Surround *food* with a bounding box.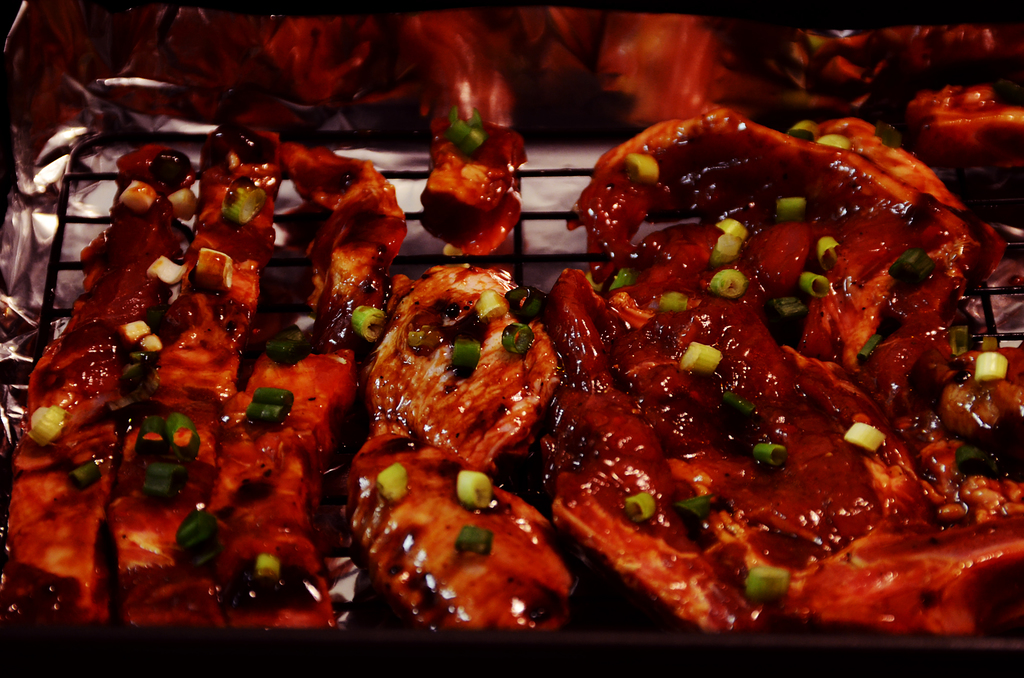
box(673, 602, 982, 637).
